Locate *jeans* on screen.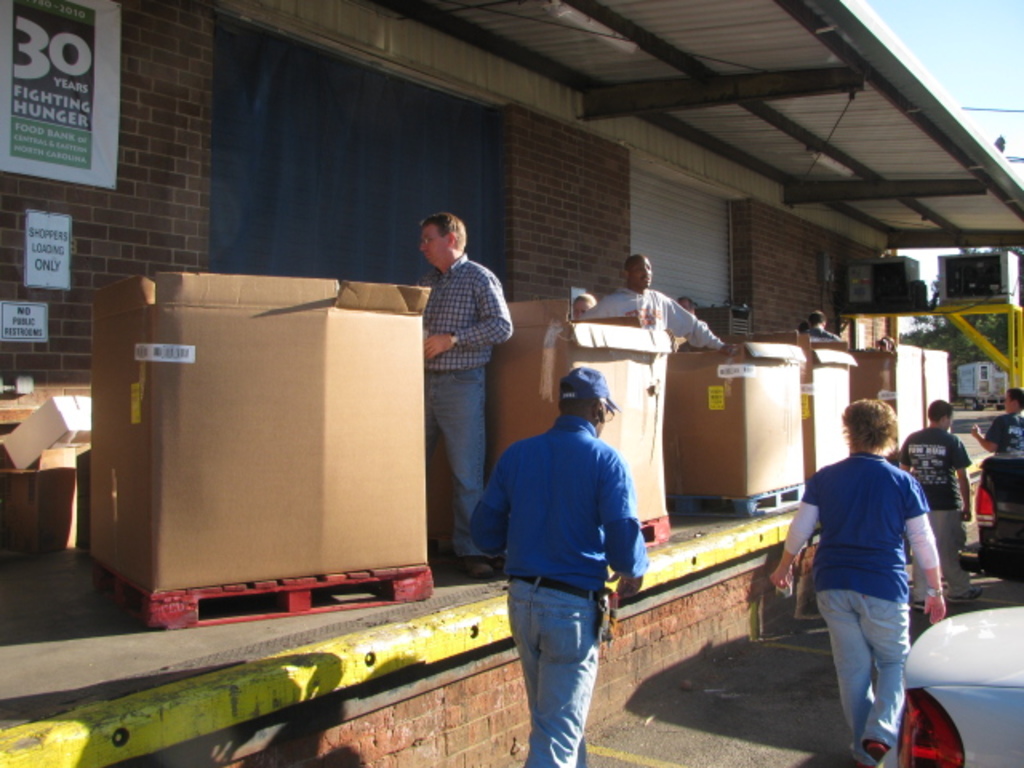
On screen at x1=816 y1=592 x2=914 y2=765.
